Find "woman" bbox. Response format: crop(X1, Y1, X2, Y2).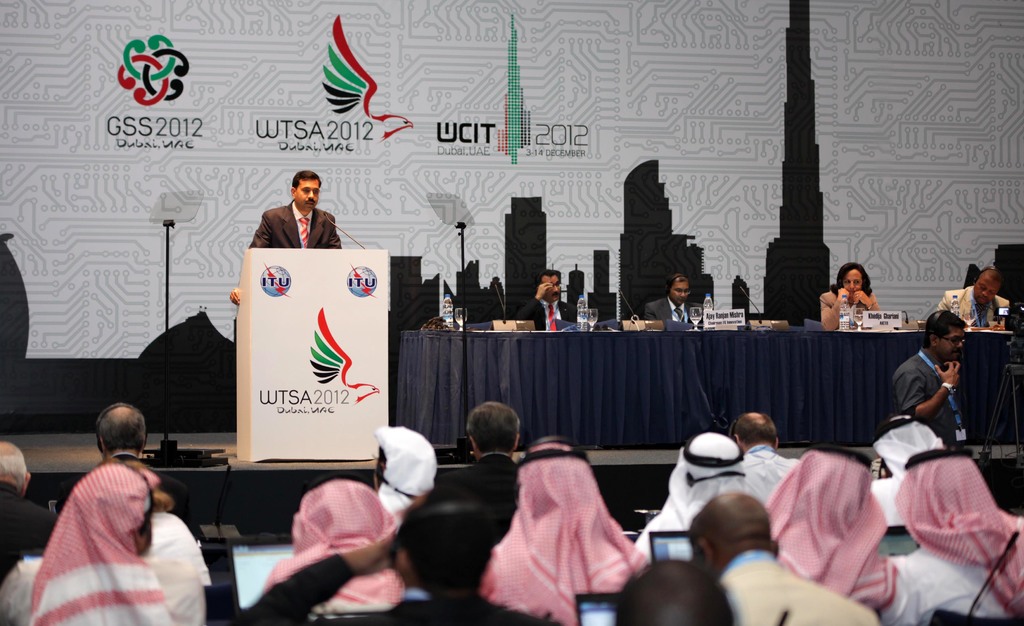
crop(826, 267, 898, 336).
